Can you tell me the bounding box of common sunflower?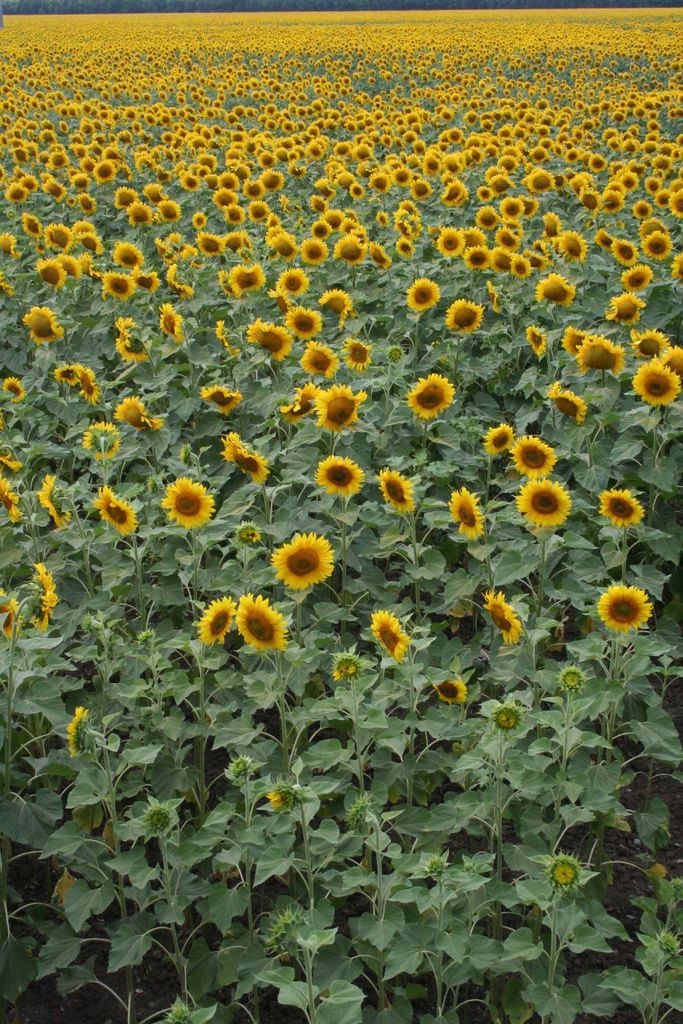
locate(337, 241, 361, 264).
